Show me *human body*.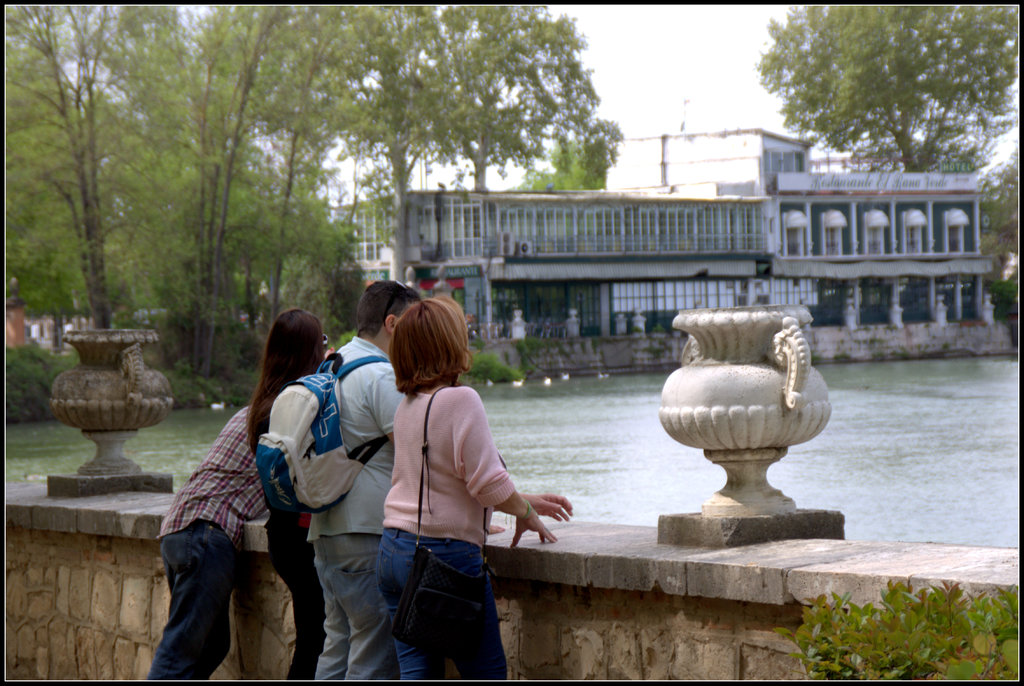
*human body* is here: locate(134, 397, 267, 685).
